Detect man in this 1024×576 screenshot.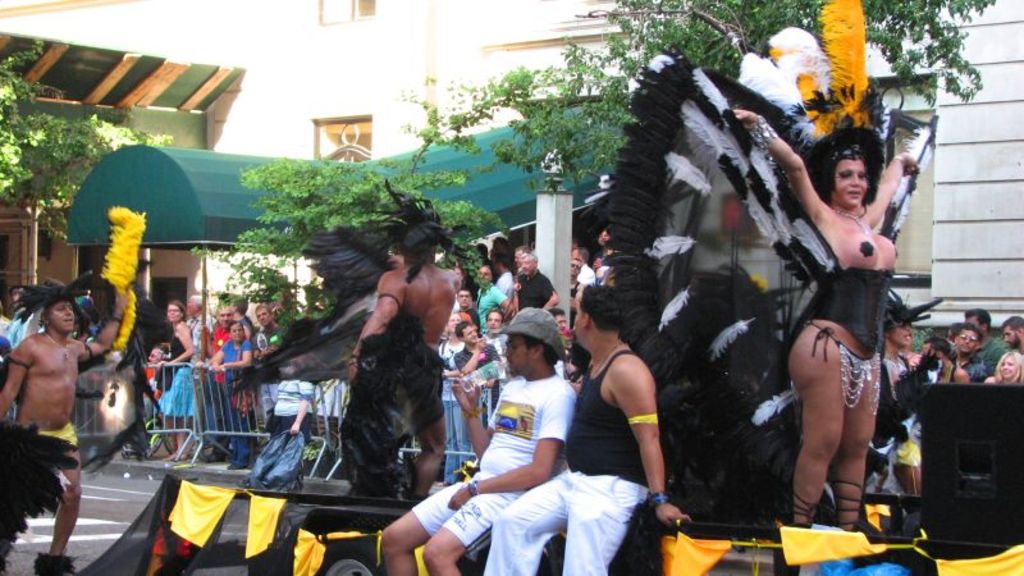
Detection: box(959, 302, 998, 389).
